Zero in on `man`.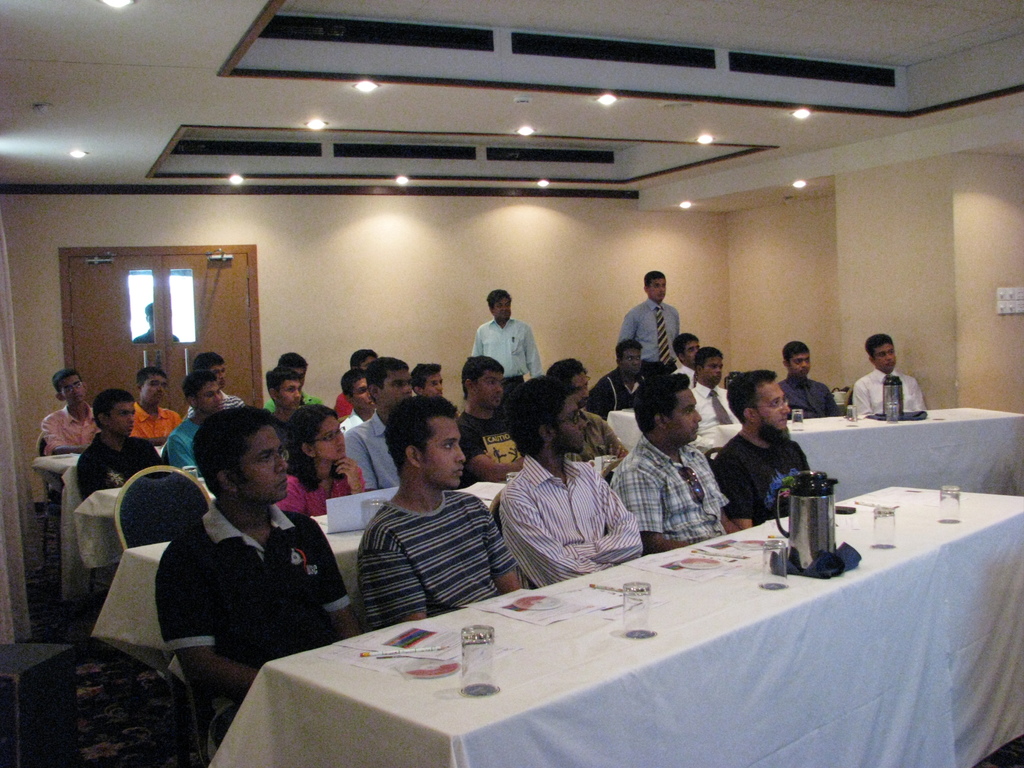
Zeroed in: [x1=257, y1=352, x2=323, y2=413].
